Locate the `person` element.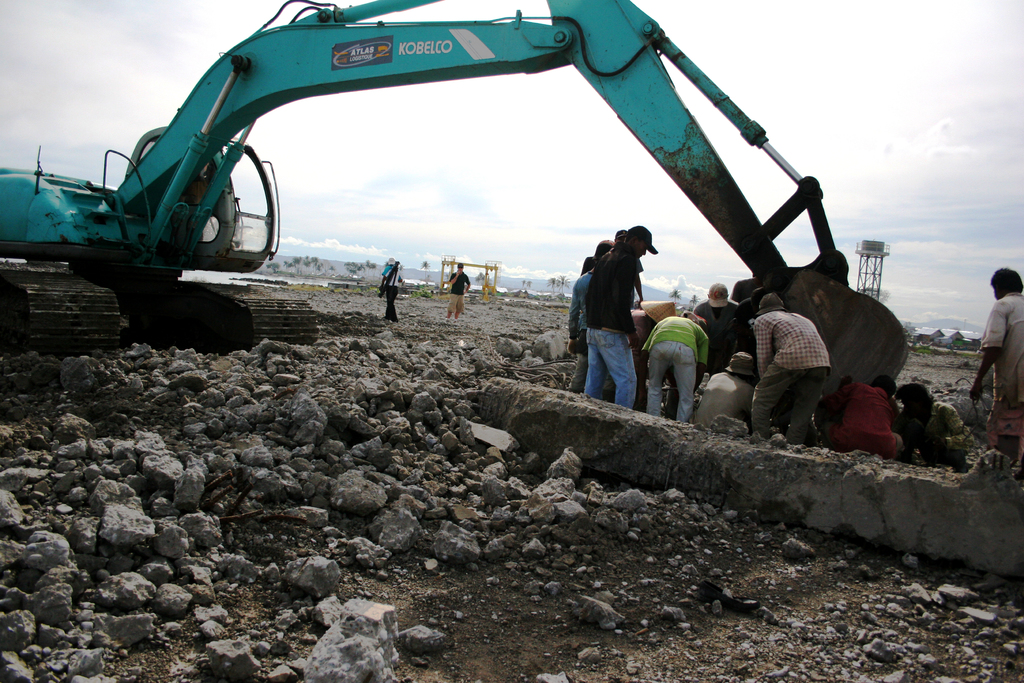
Element bbox: left=831, top=381, right=902, bottom=454.
